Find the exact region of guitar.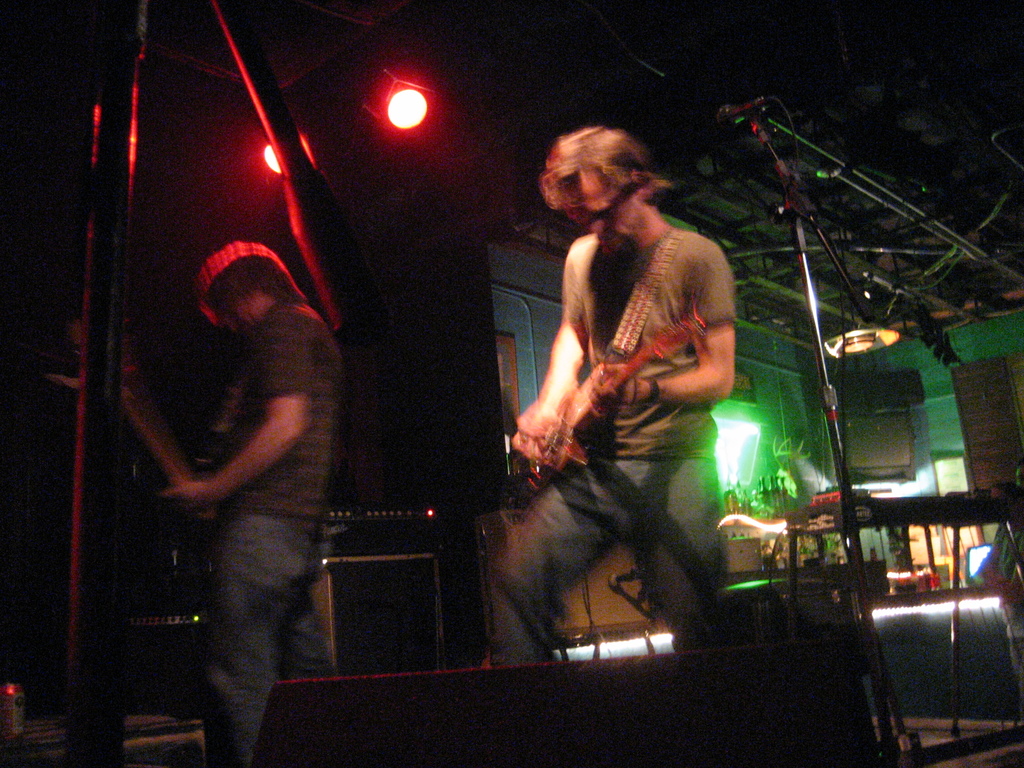
Exact region: x1=527 y1=296 x2=716 y2=493.
